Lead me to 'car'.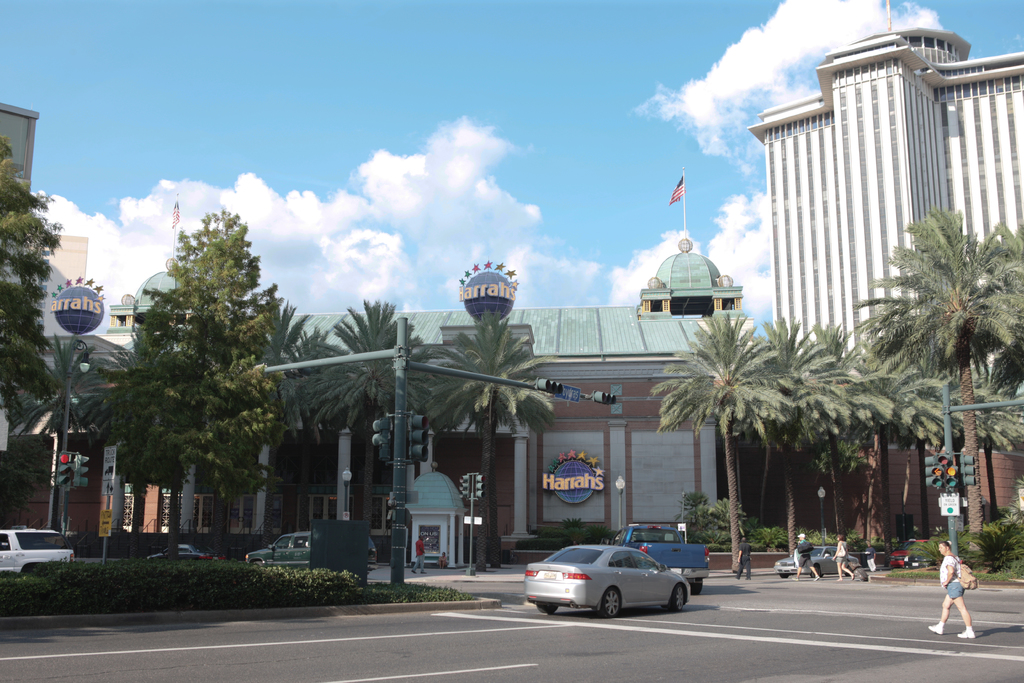
Lead to (0, 528, 76, 580).
